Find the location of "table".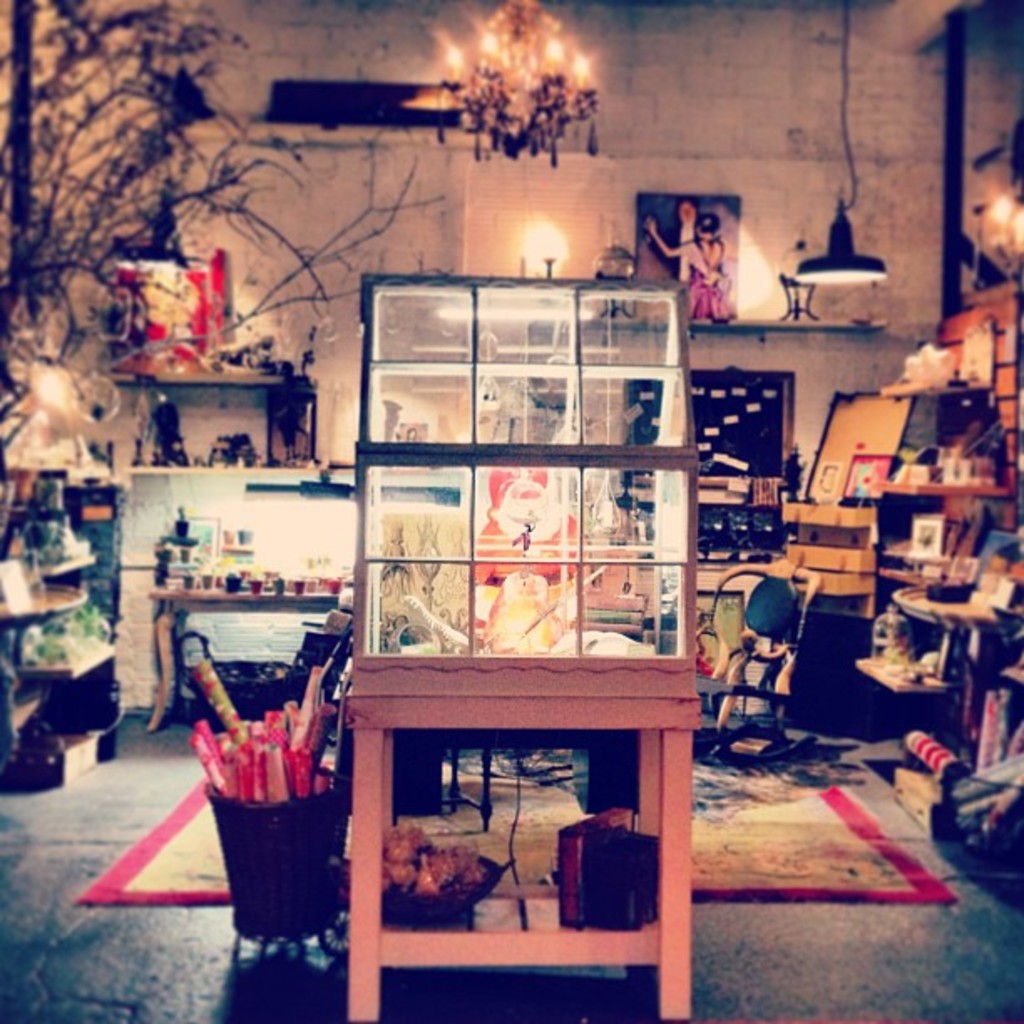
Location: (149, 579, 345, 735).
